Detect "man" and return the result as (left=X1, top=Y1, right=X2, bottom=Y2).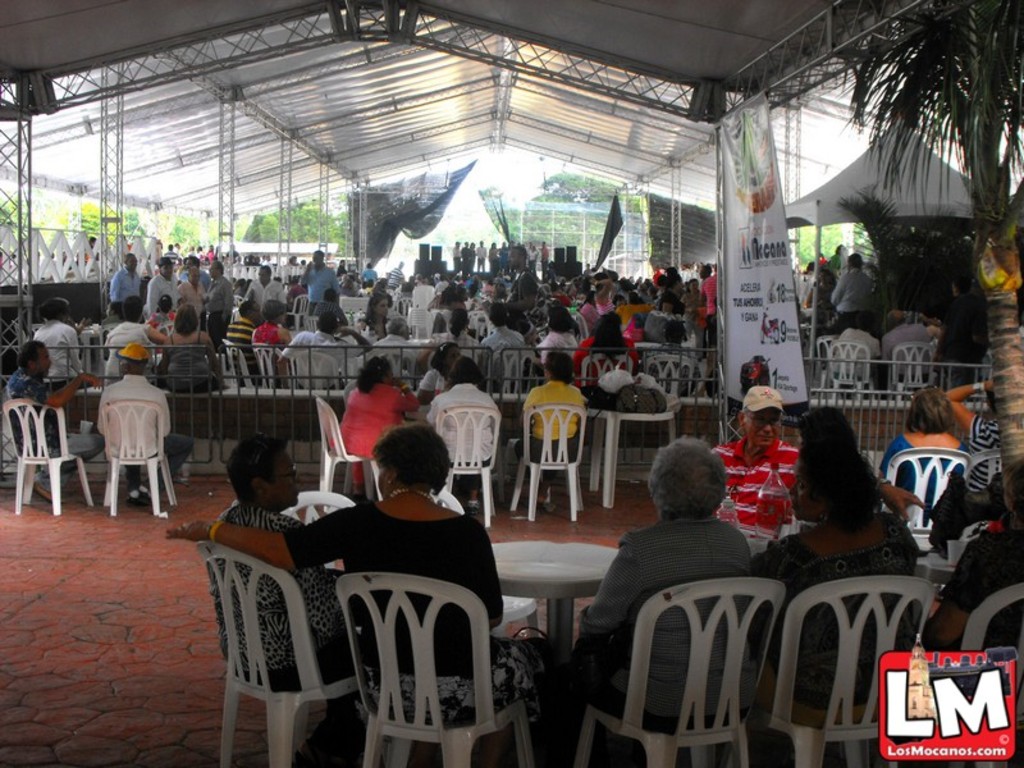
(left=282, top=310, right=370, bottom=389).
